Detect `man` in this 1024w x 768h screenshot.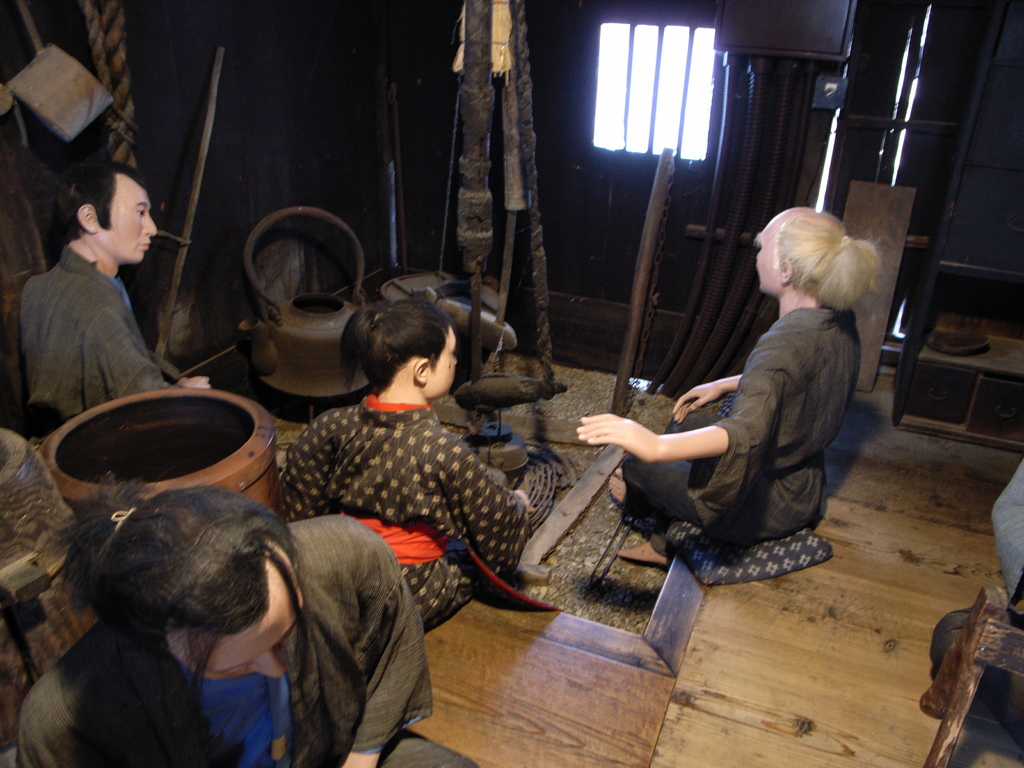
Detection: bbox=[12, 159, 216, 455].
